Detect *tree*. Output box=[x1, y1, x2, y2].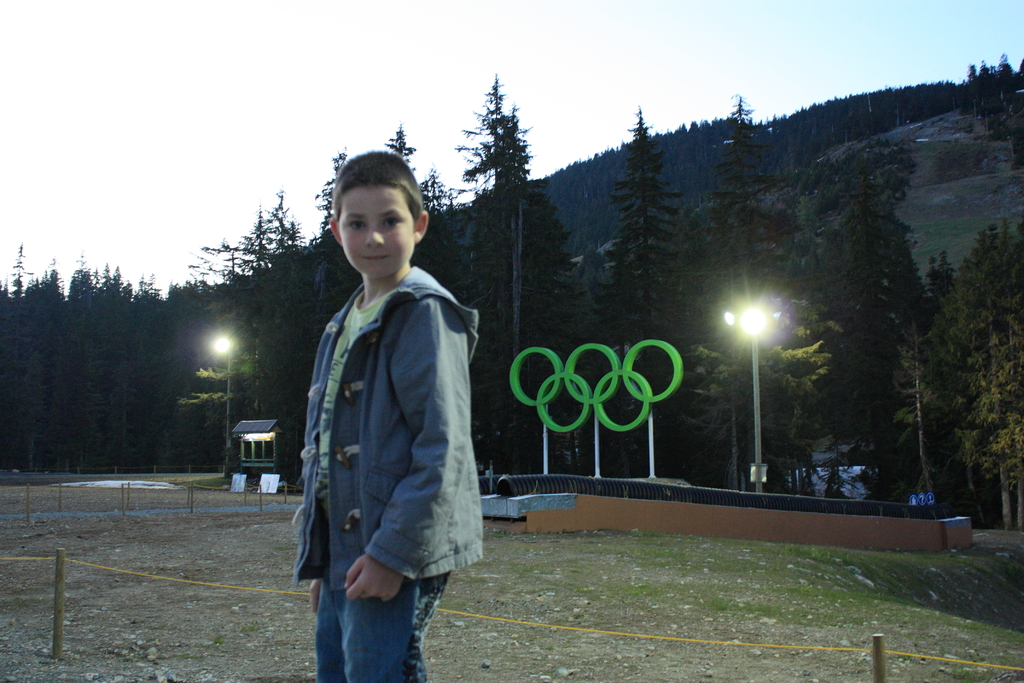
box=[307, 145, 360, 358].
